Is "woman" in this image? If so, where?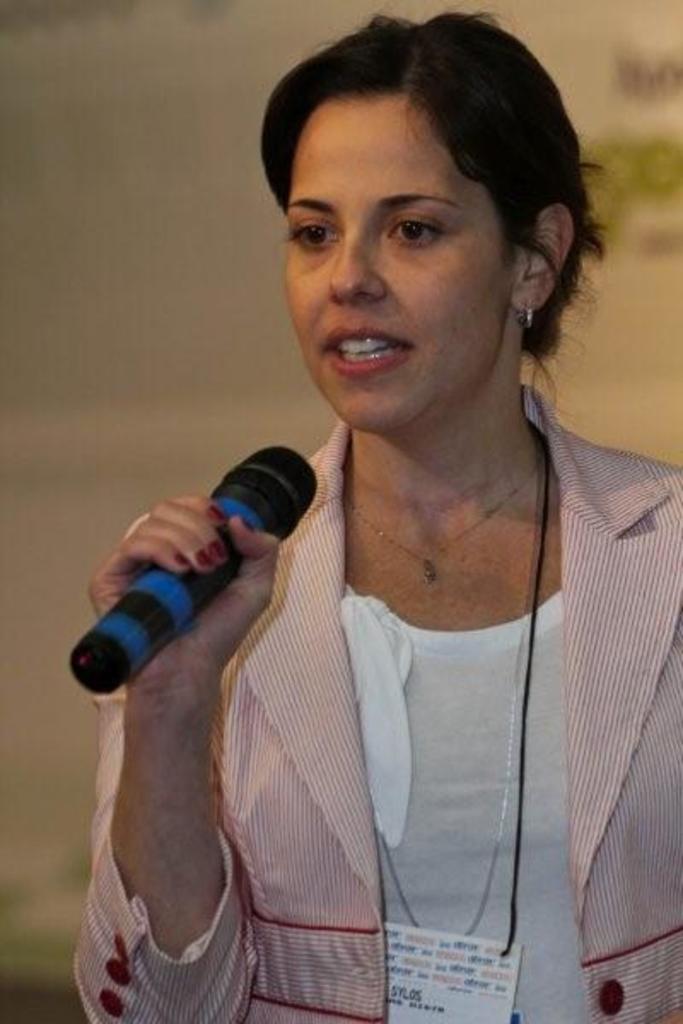
Yes, at BBox(89, 48, 674, 978).
